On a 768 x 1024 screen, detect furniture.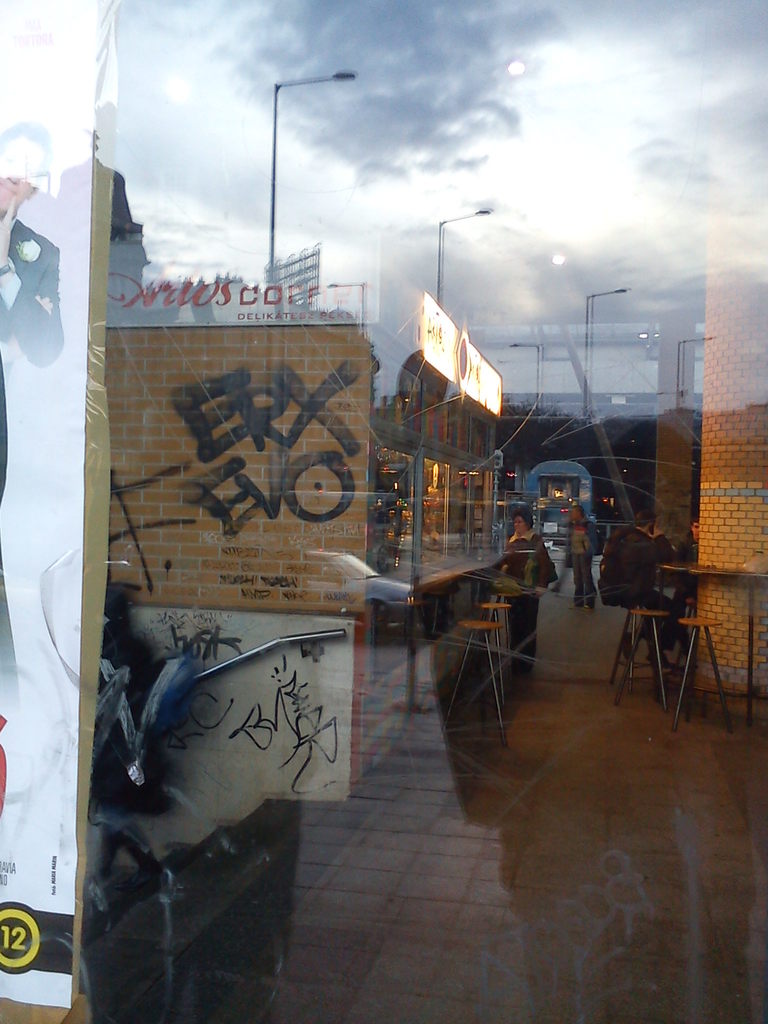
region(669, 615, 723, 737).
